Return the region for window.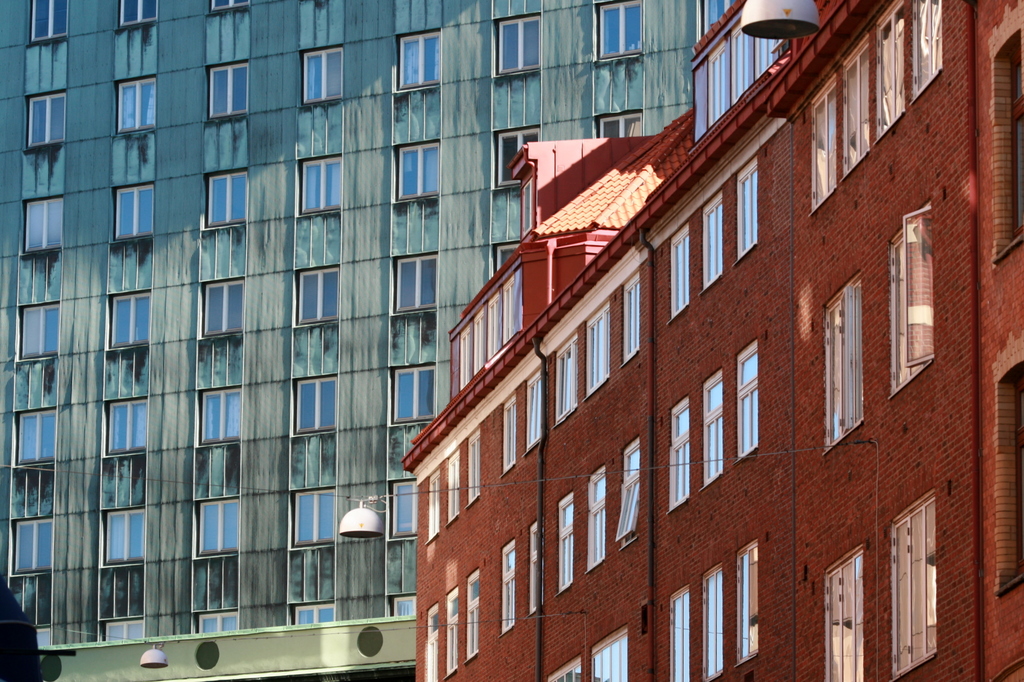
700,557,723,681.
